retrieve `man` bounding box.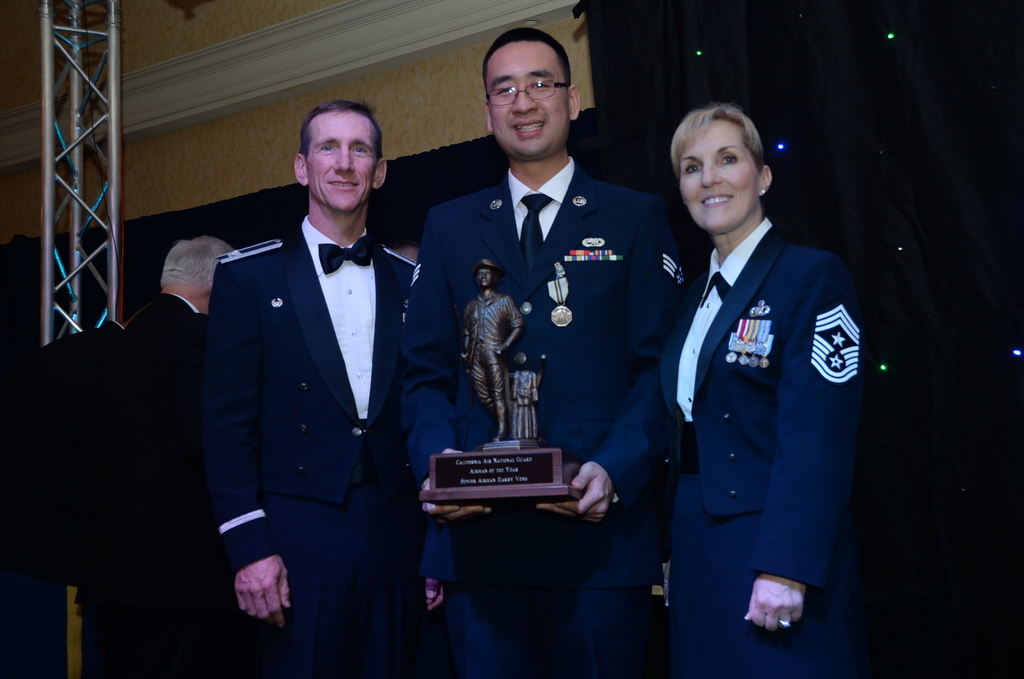
Bounding box: 0 233 250 678.
